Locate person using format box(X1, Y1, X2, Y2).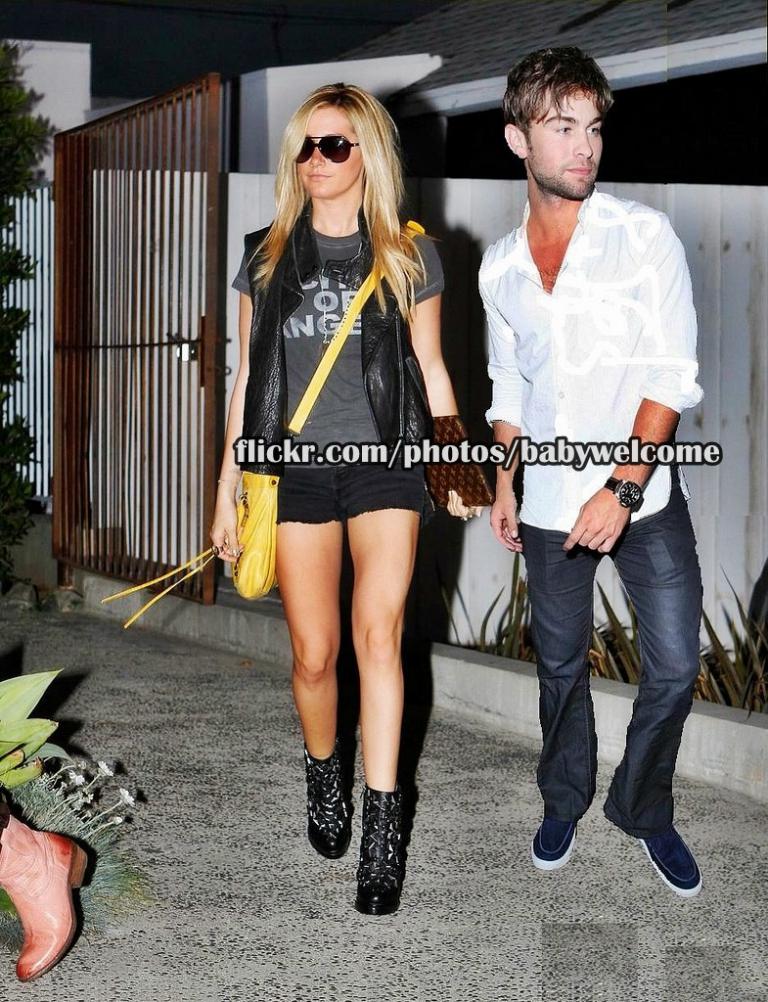
box(474, 45, 702, 897).
